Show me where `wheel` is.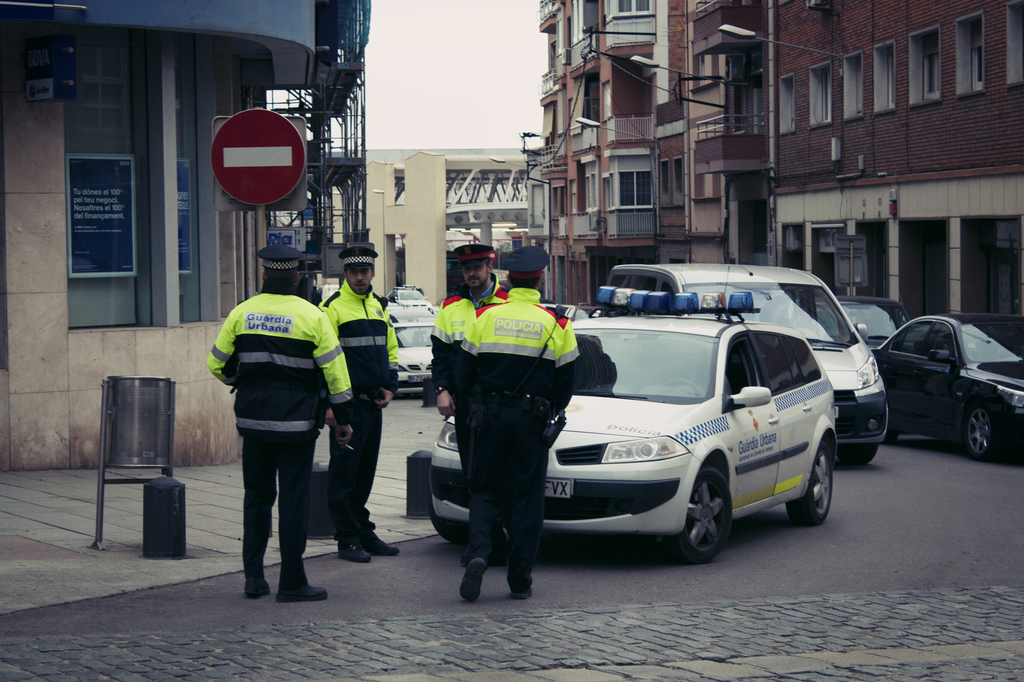
`wheel` is at BBox(676, 481, 748, 564).
